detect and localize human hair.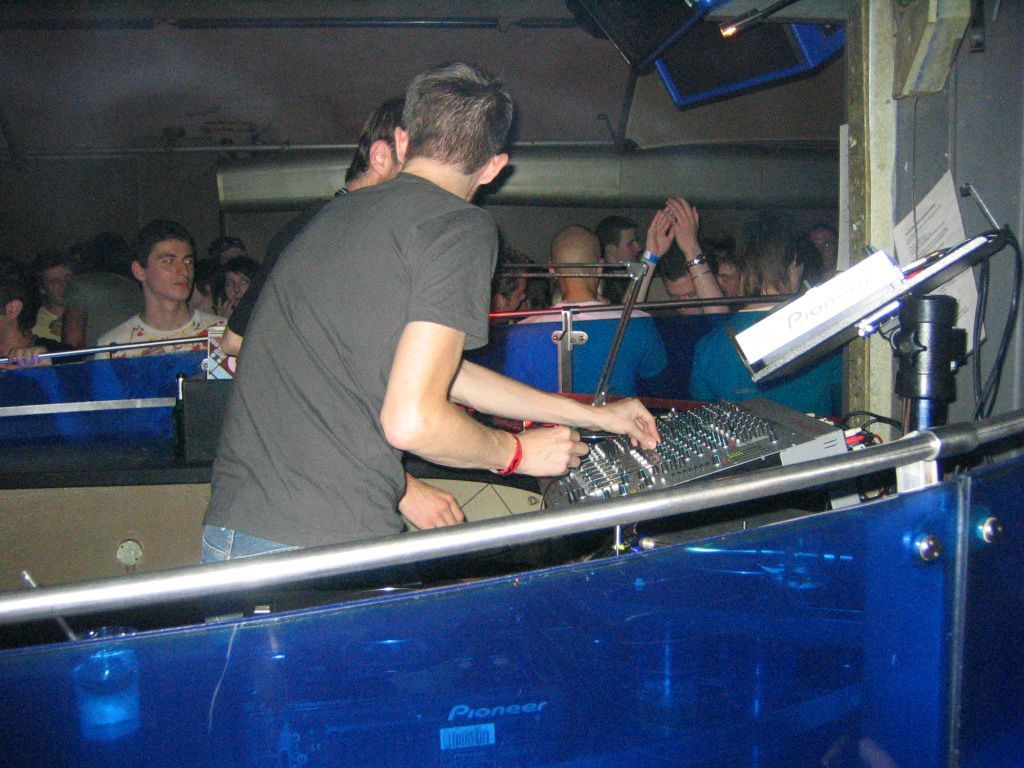
Localized at [656,244,722,280].
